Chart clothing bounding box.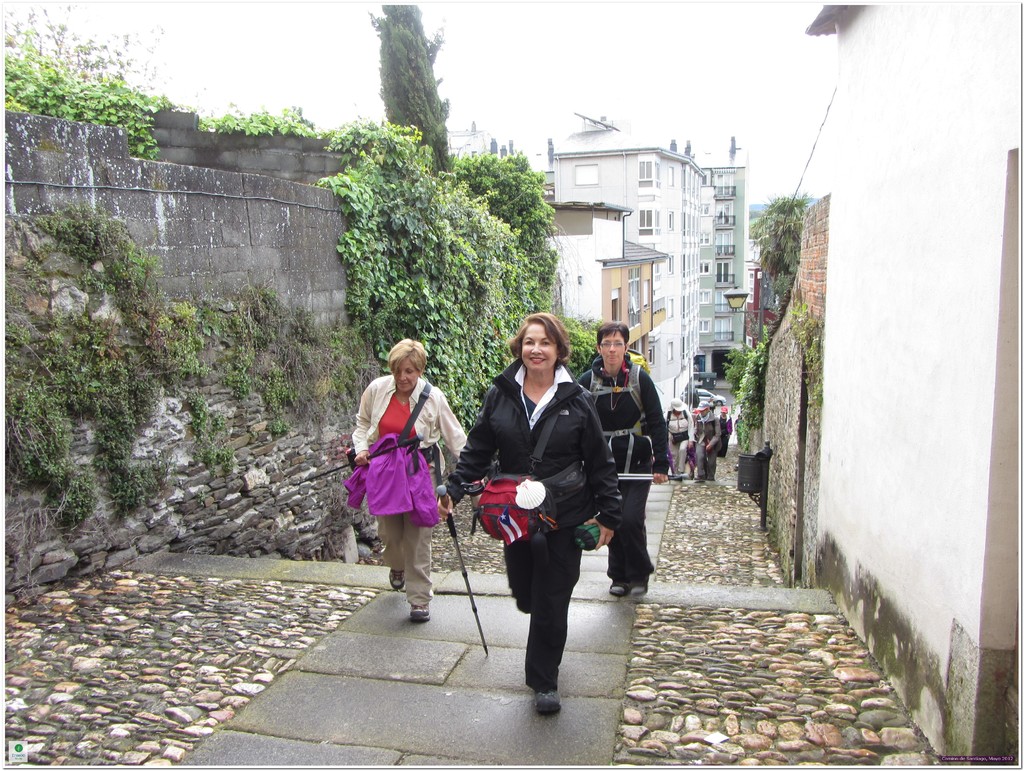
Charted: [434, 362, 627, 688].
